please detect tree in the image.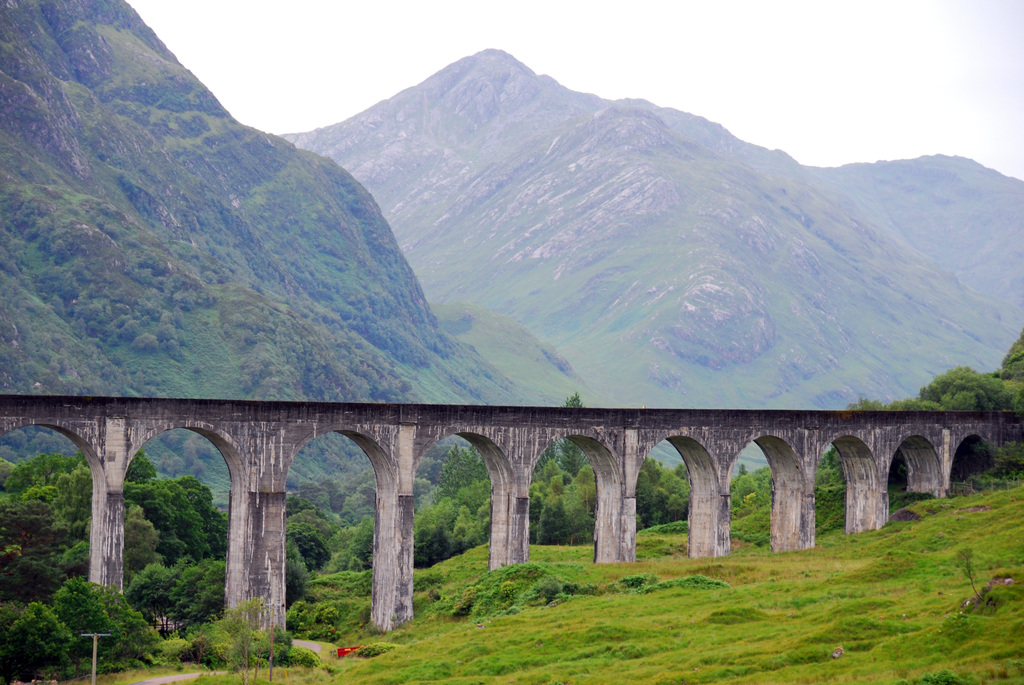
select_region(203, 593, 274, 684).
